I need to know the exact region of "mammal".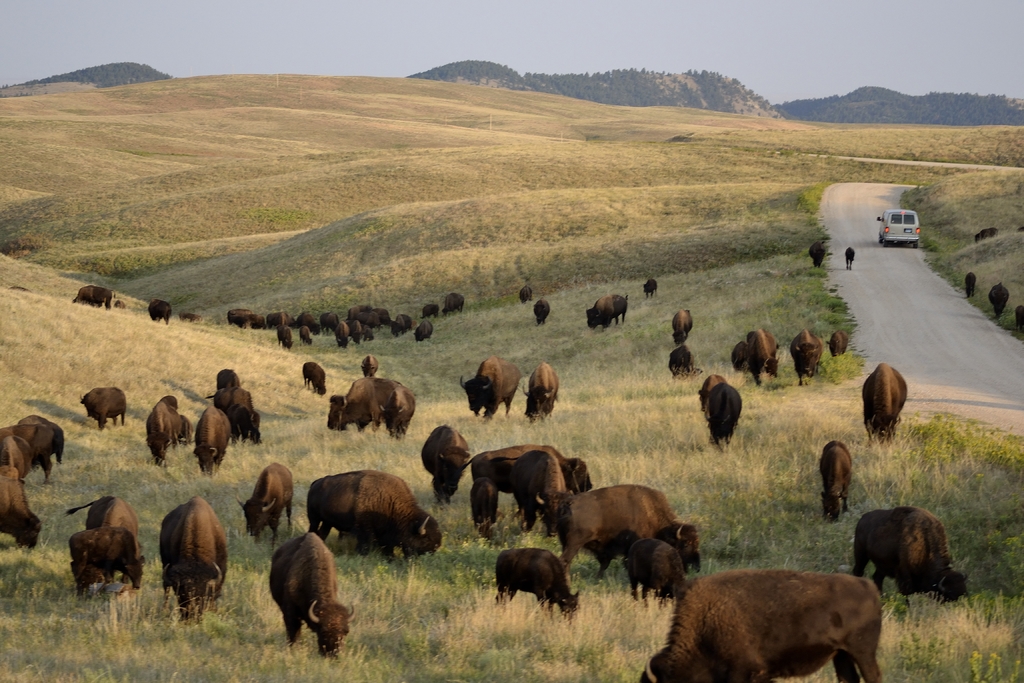
Region: {"x1": 304, "y1": 466, "x2": 444, "y2": 562}.
